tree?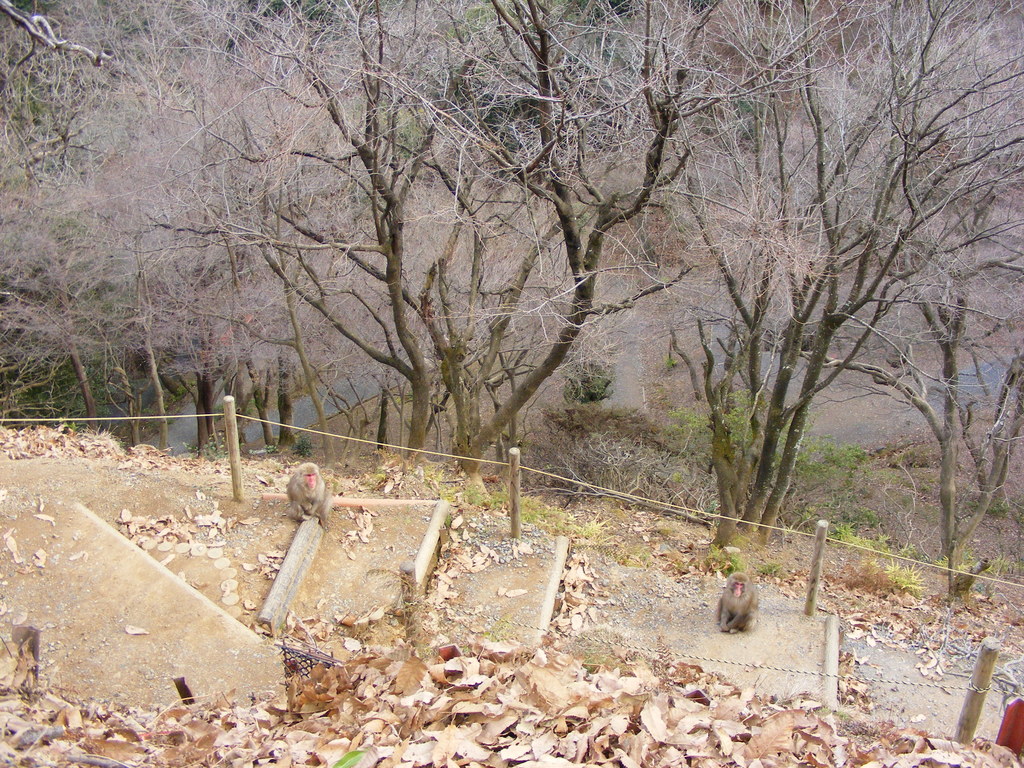
bbox(922, 0, 1023, 598)
